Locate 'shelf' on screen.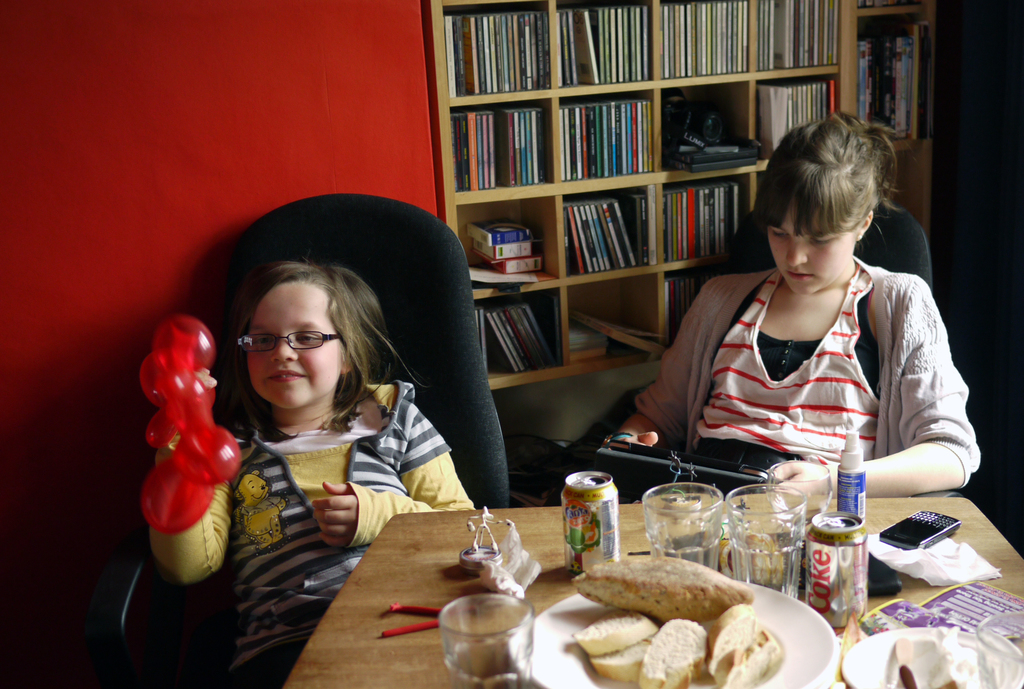
On screen at [874, 144, 931, 226].
